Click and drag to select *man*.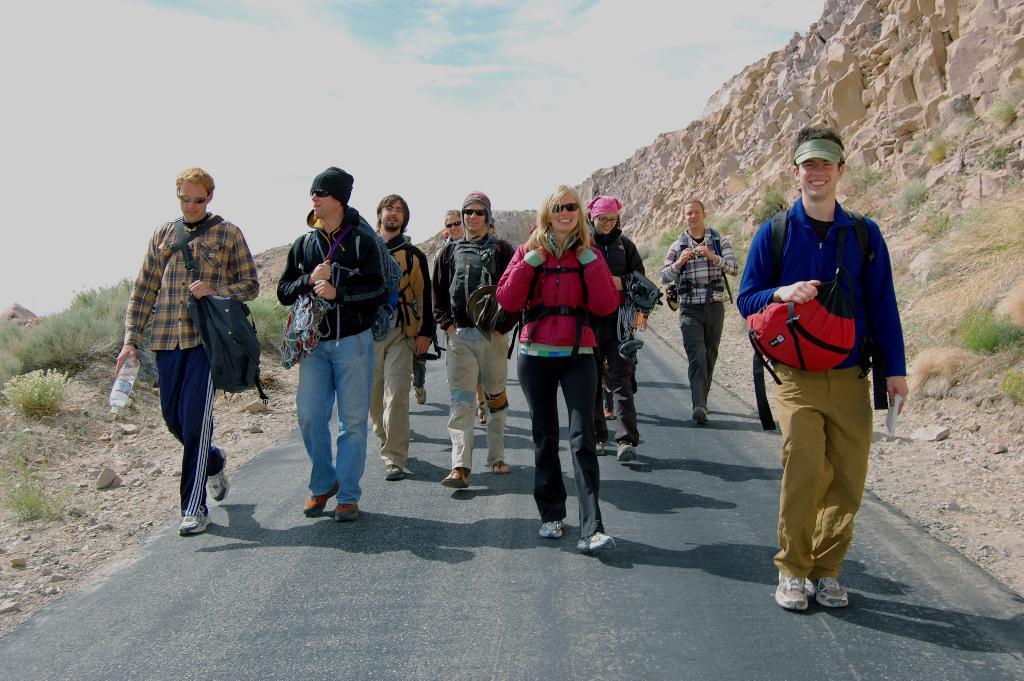
Selection: bbox=(263, 158, 399, 535).
